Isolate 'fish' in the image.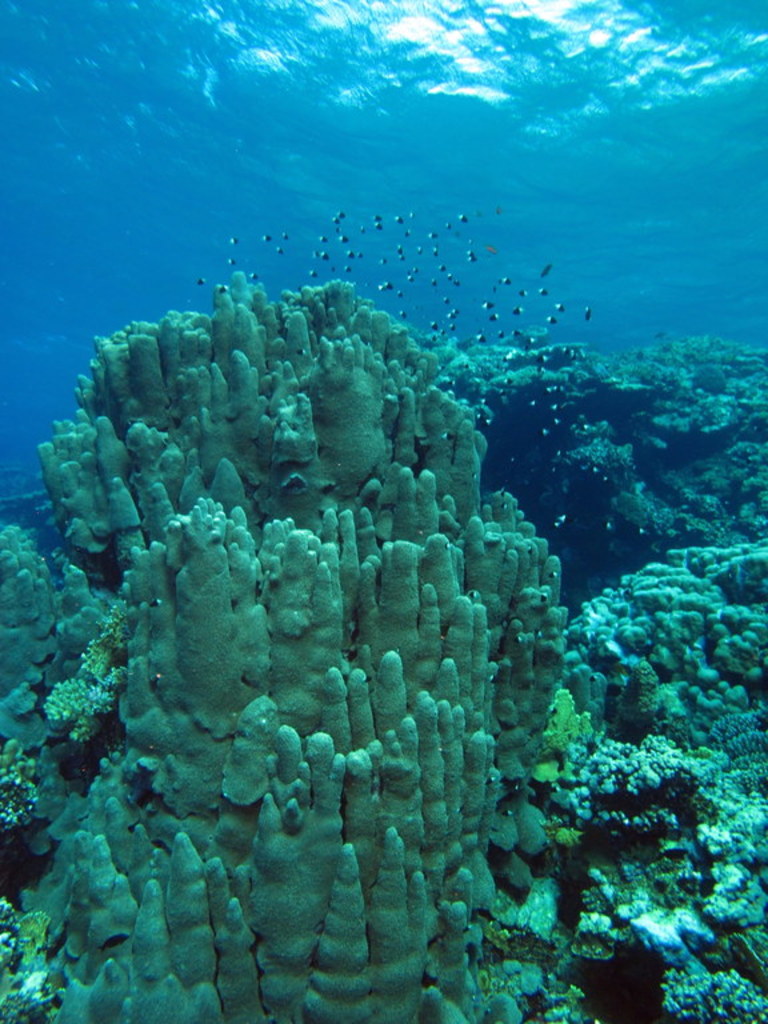
Isolated region: pyautogui.locateOnScreen(581, 305, 592, 320).
